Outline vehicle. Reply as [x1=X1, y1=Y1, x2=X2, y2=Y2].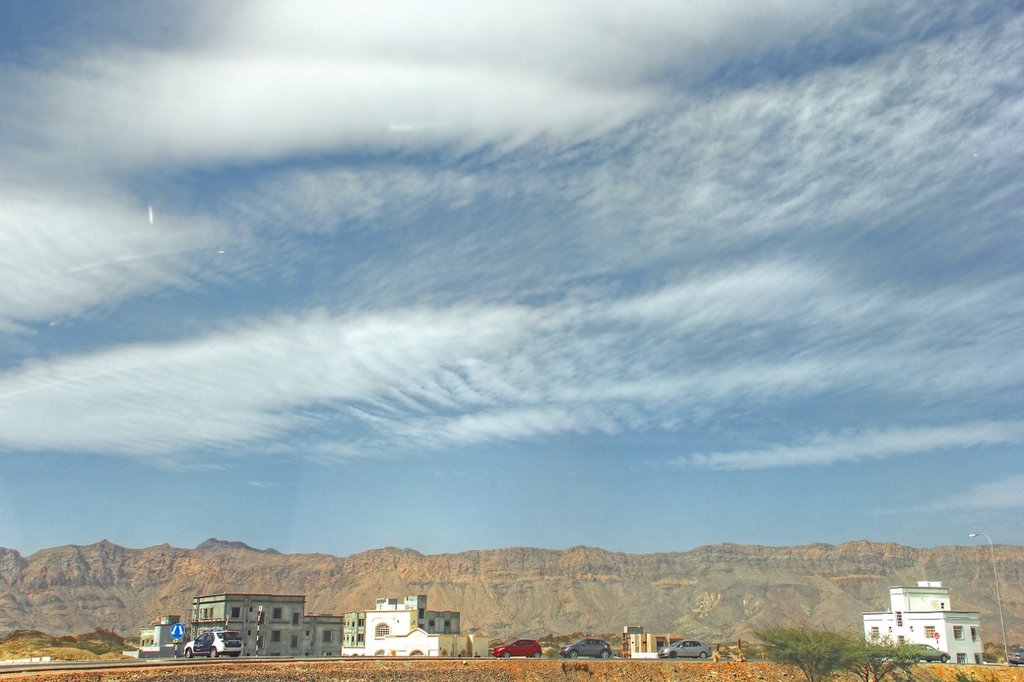
[x1=896, y1=640, x2=953, y2=660].
